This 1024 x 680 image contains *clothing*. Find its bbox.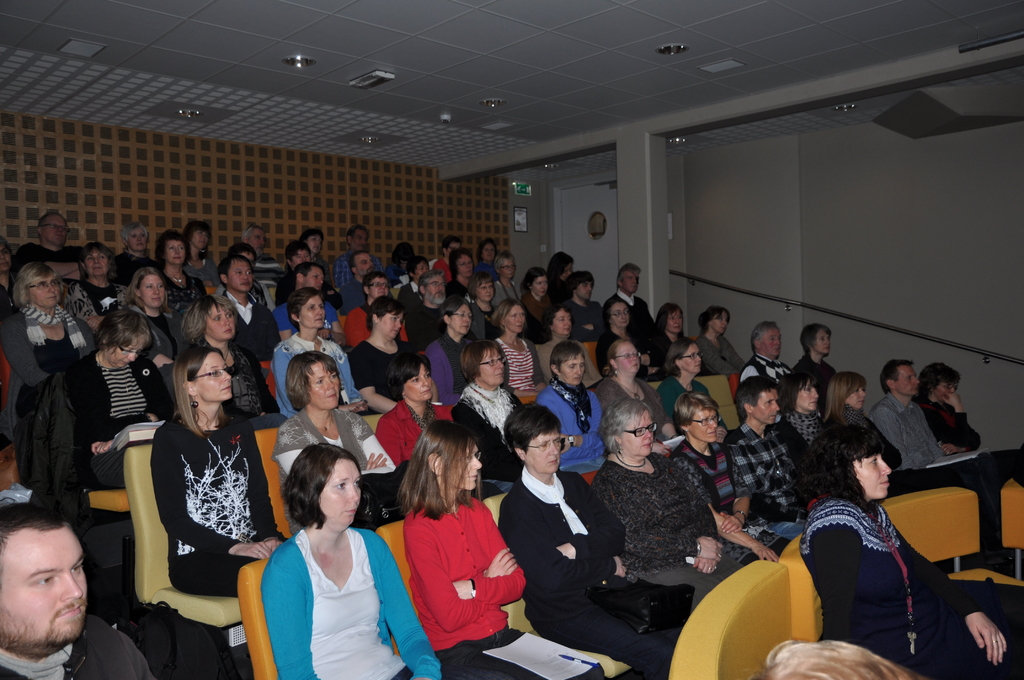
(x1=250, y1=520, x2=403, y2=671).
